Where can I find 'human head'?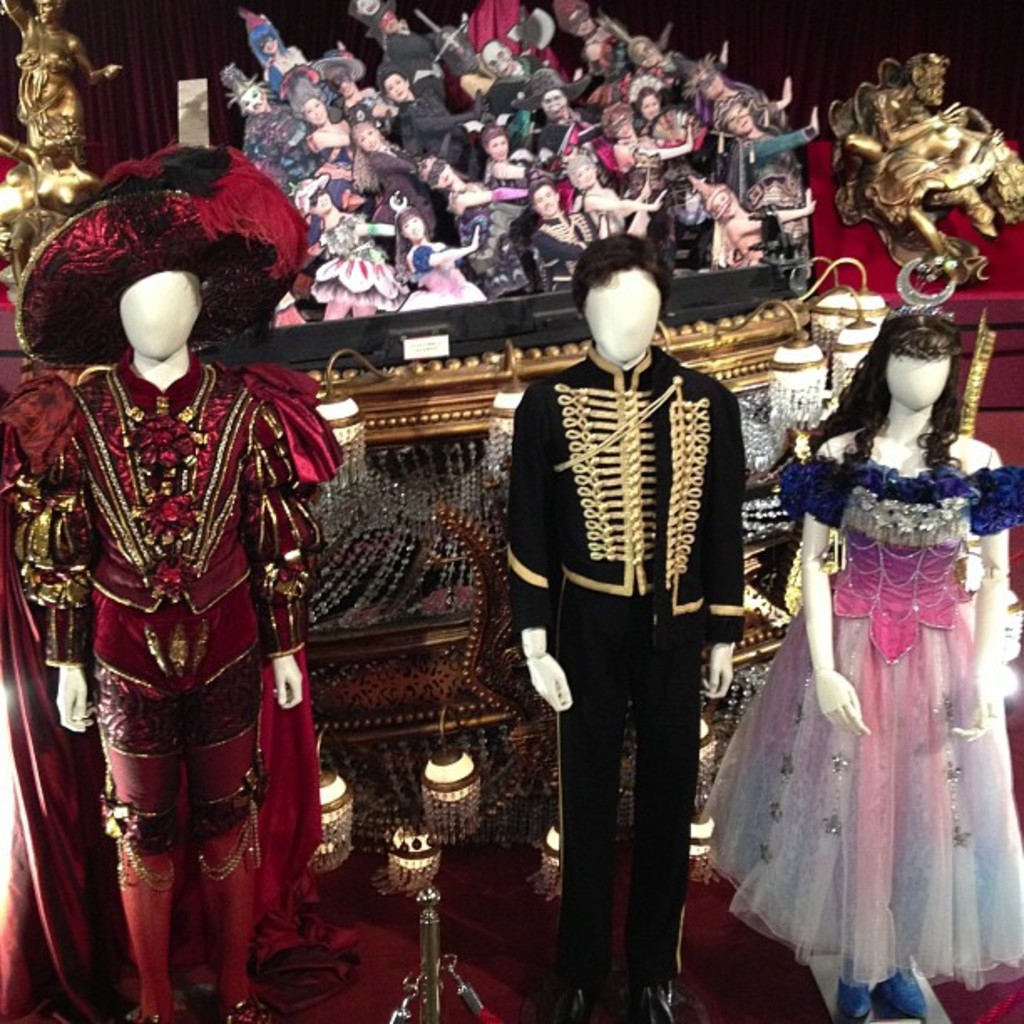
You can find it at 716 95 755 134.
